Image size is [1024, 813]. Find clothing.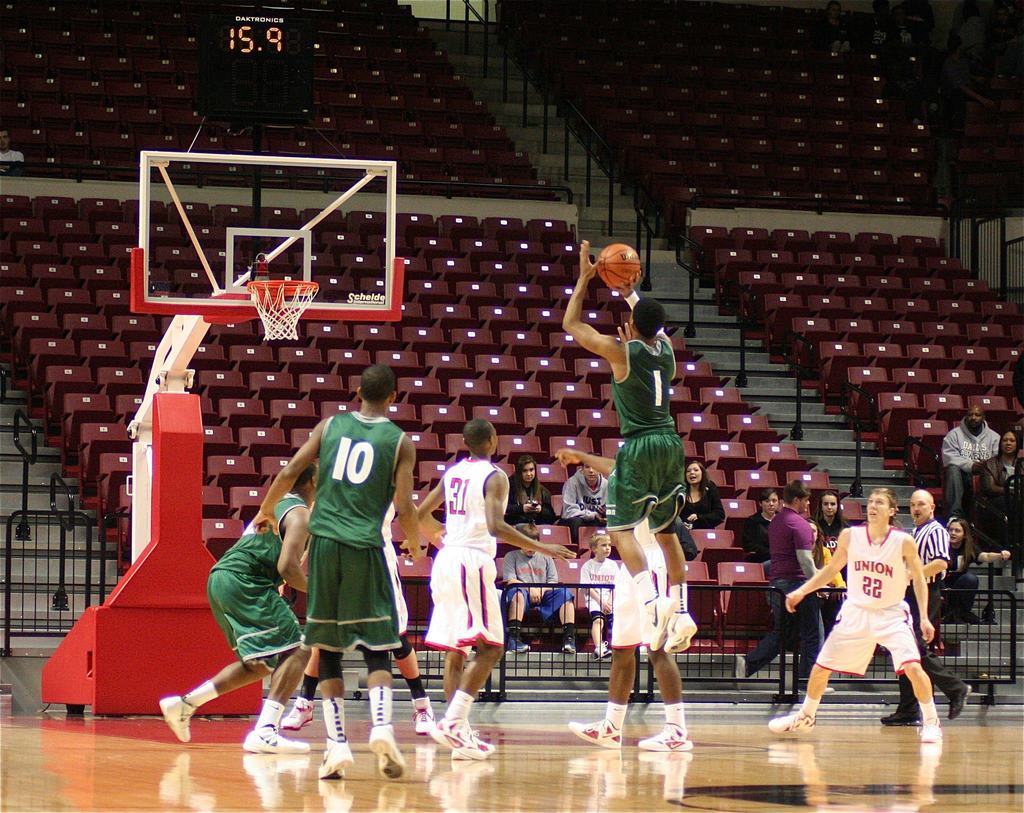
box=[300, 672, 319, 703].
